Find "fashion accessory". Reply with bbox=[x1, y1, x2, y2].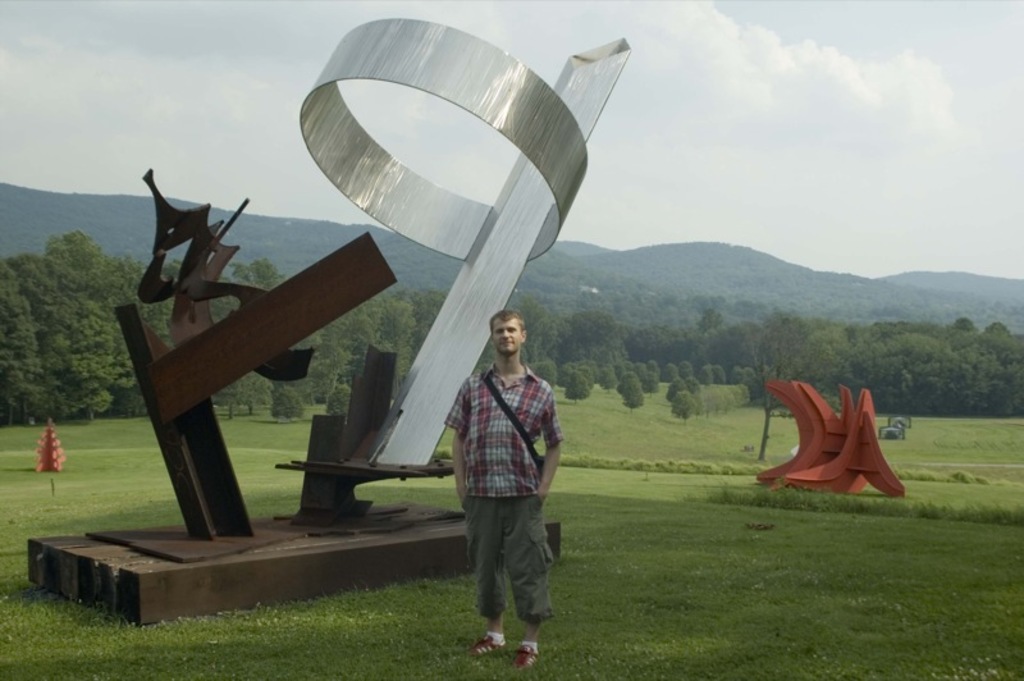
bbox=[465, 635, 500, 655].
